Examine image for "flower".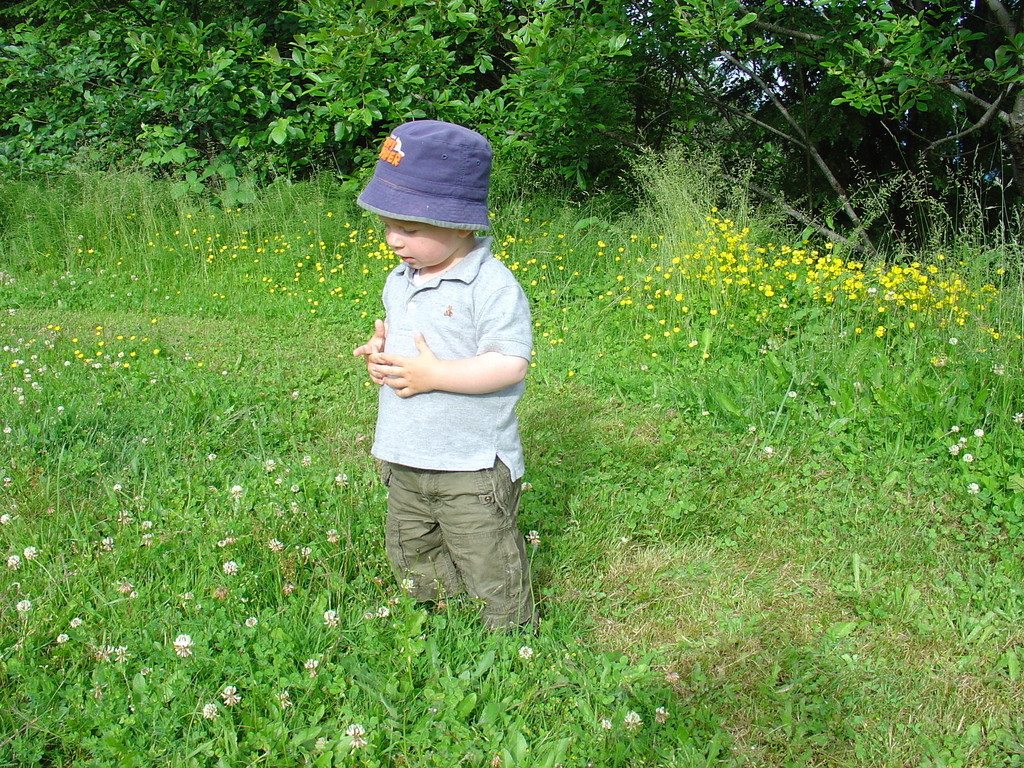
Examination result: bbox(222, 561, 238, 576).
